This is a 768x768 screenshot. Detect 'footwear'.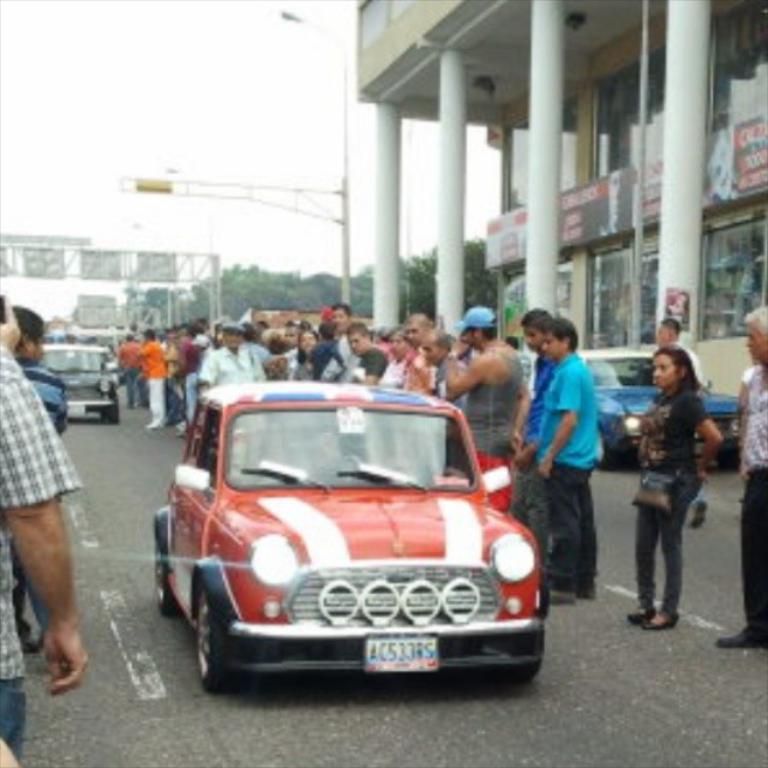
box=[643, 616, 678, 629].
